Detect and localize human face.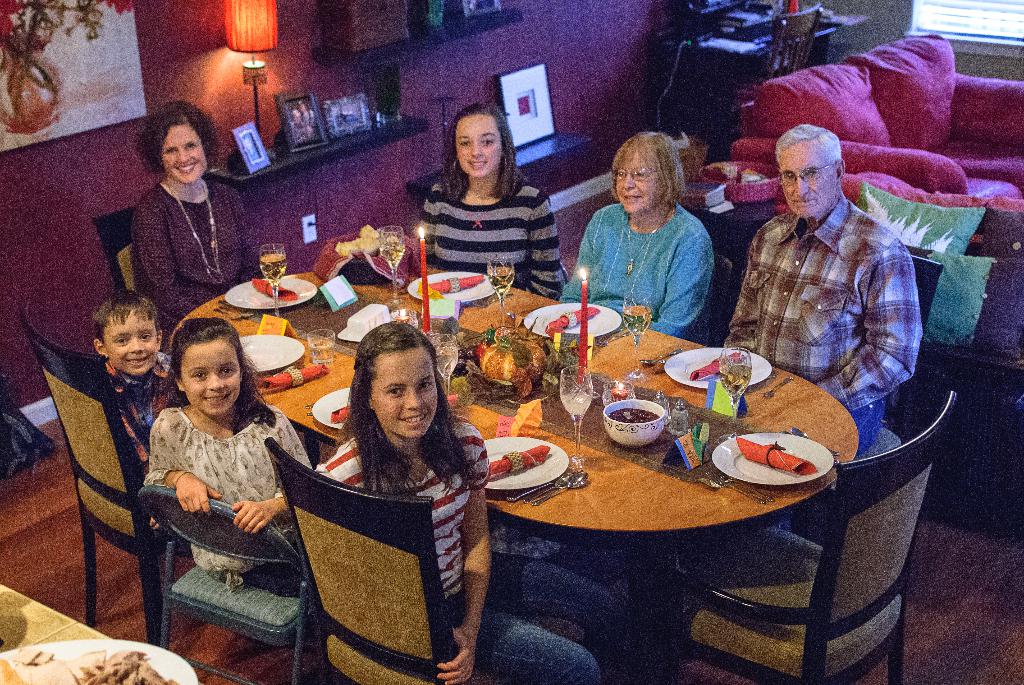
Localized at x1=455, y1=110, x2=501, y2=179.
